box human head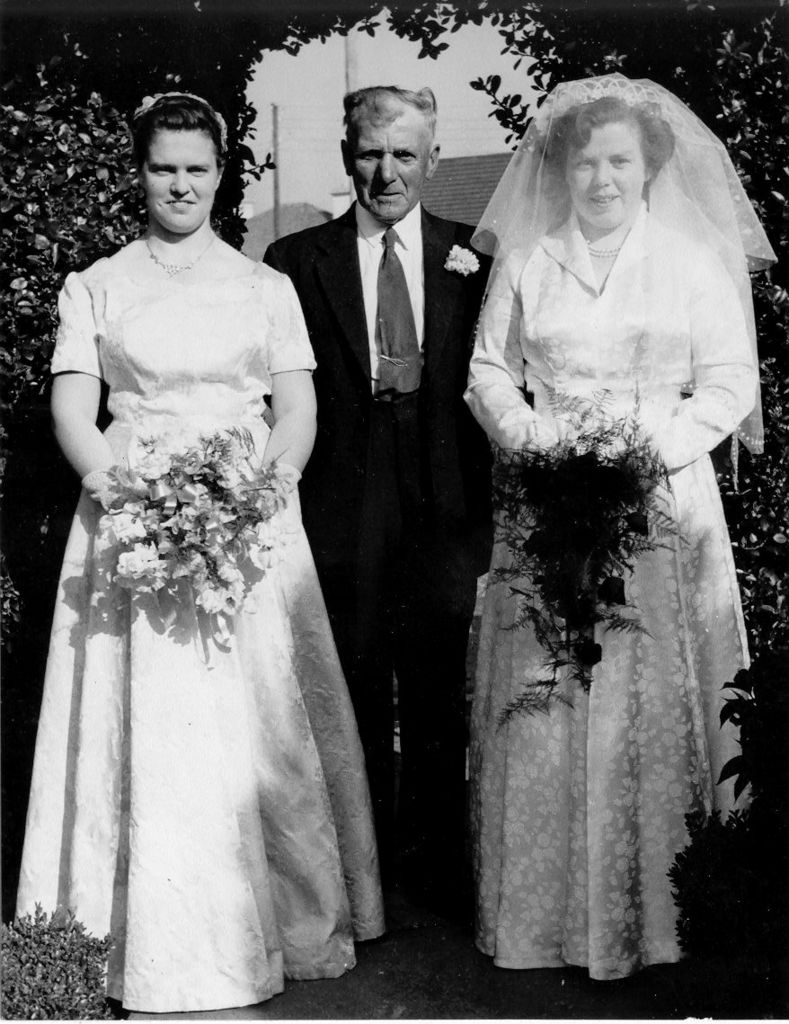
335:87:441:223
